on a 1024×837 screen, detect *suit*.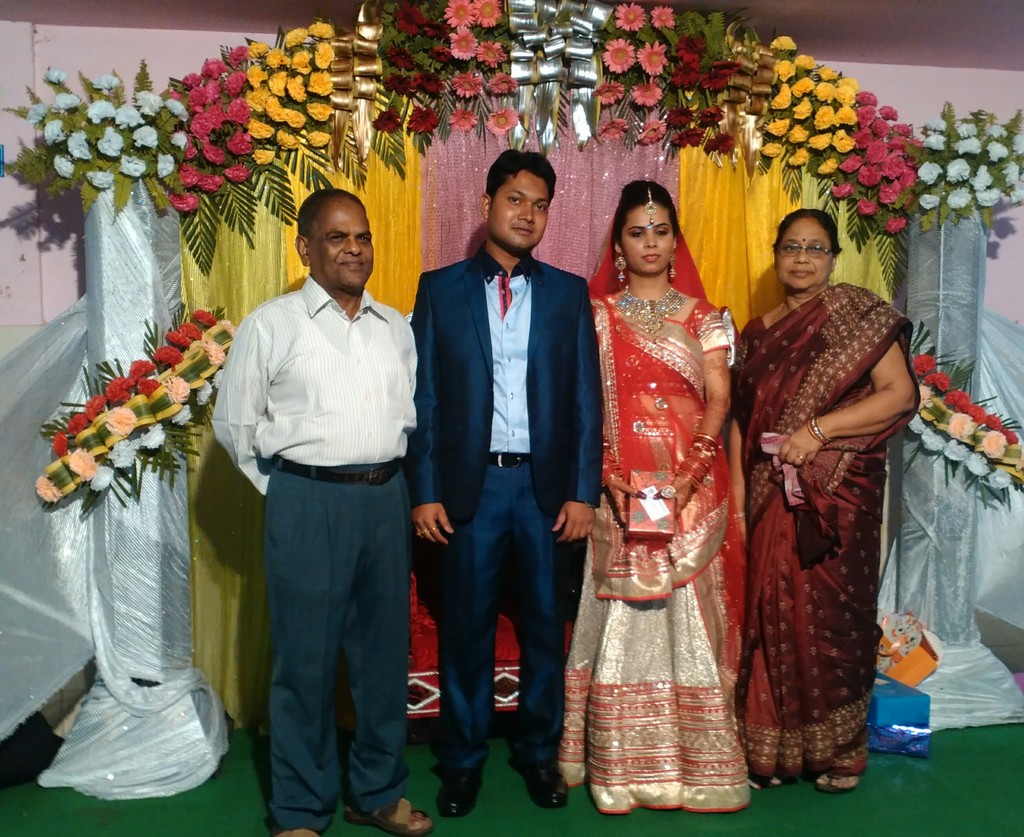
<box>408,154,594,792</box>.
